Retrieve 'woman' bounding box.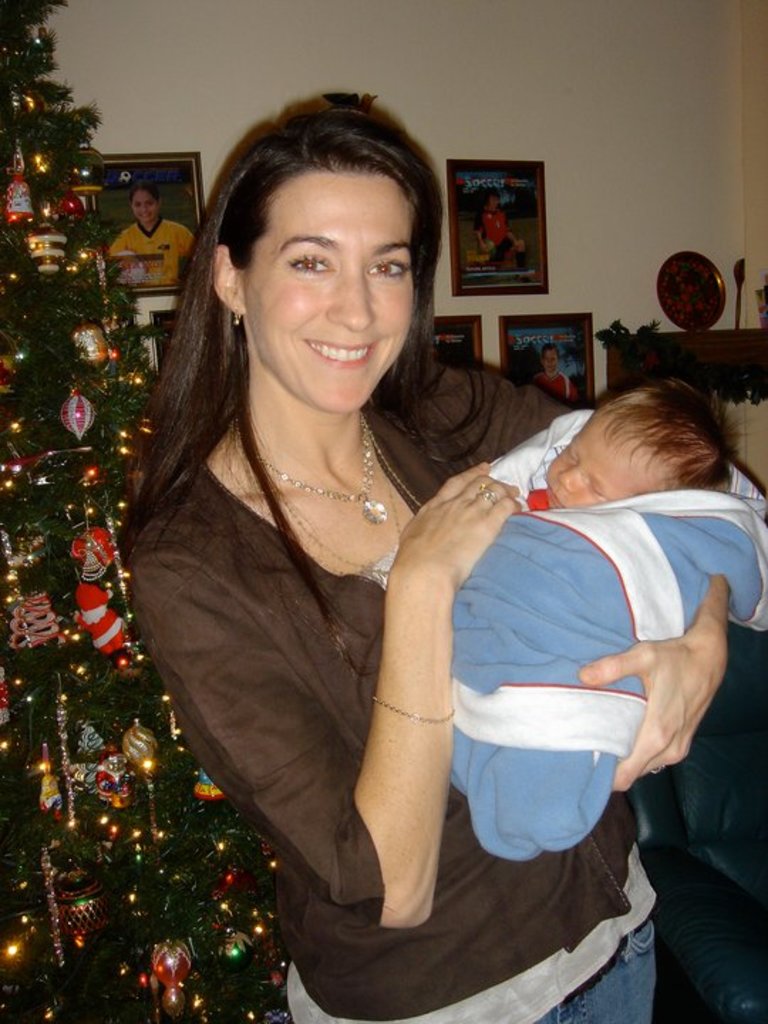
Bounding box: <box>90,115,641,997</box>.
